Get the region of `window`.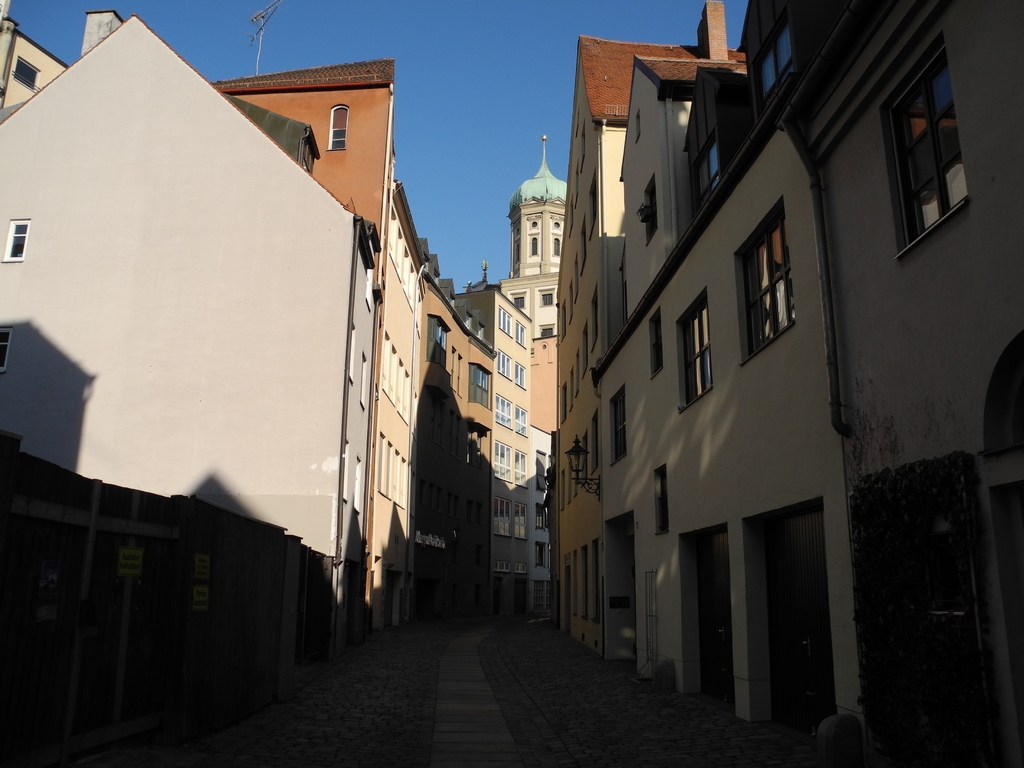
box(648, 463, 668, 538).
